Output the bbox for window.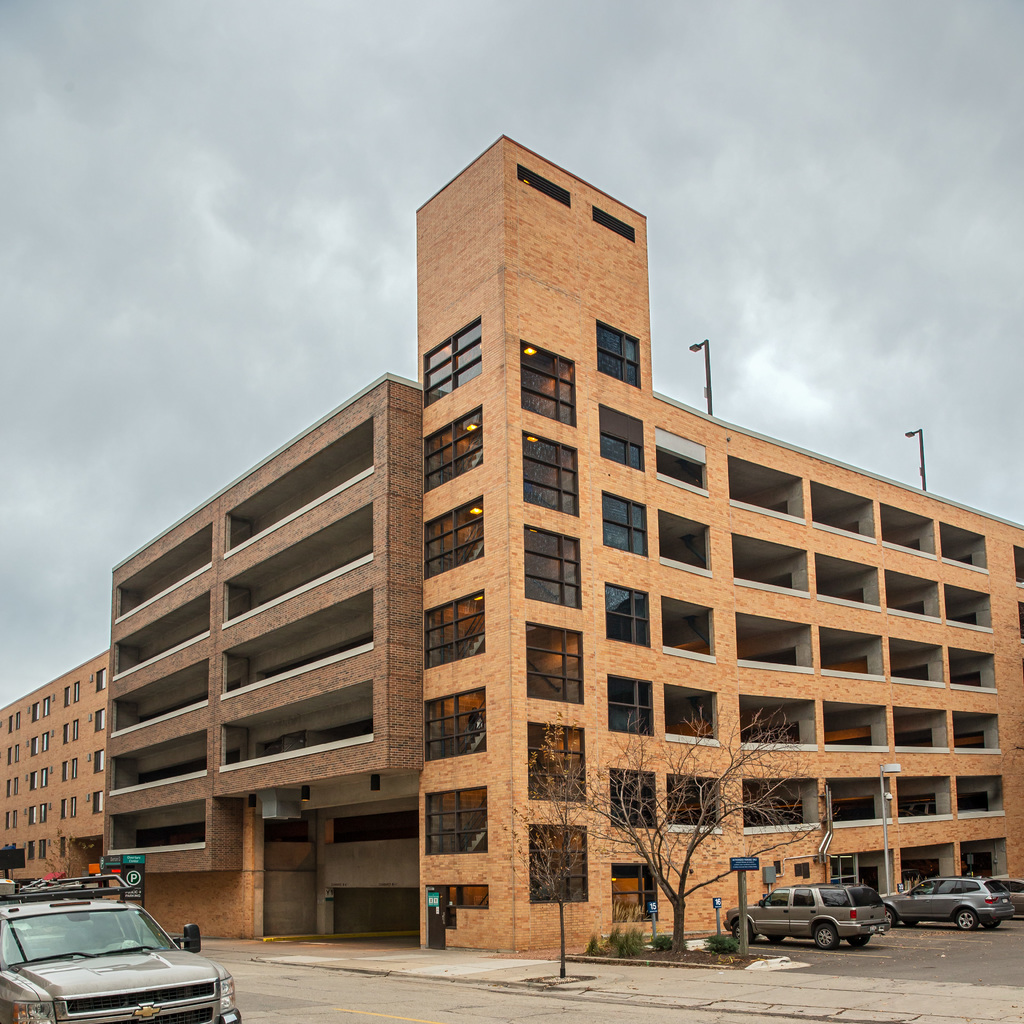
box=[809, 484, 872, 541].
